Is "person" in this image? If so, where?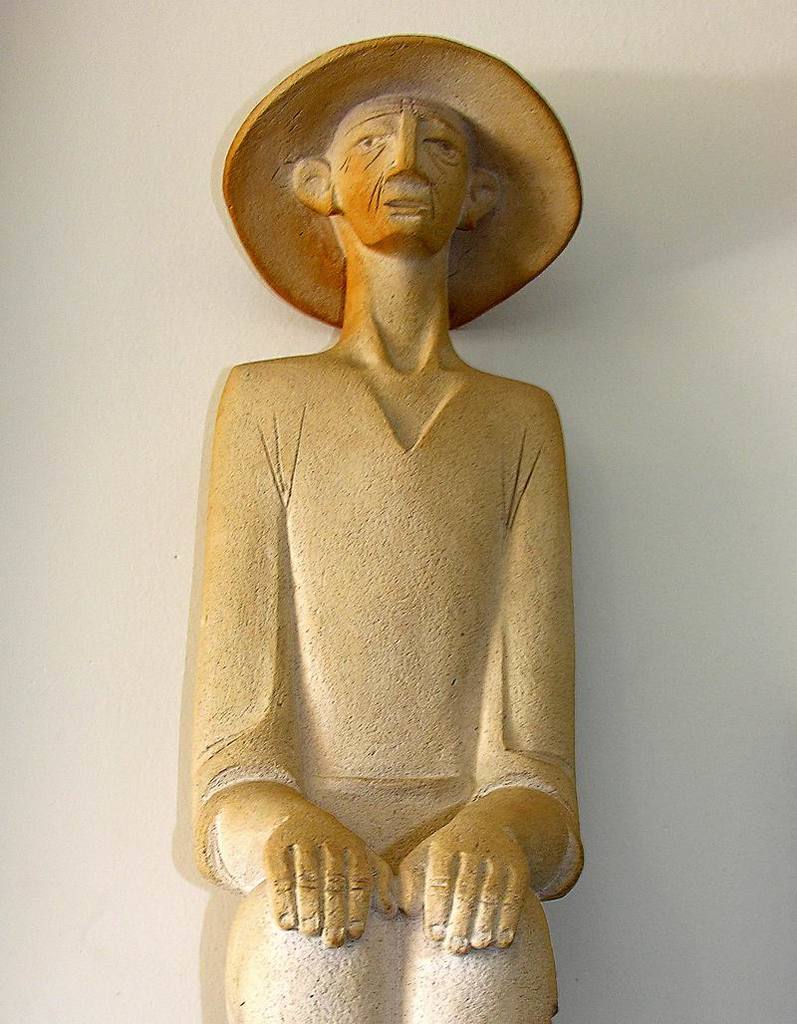
Yes, at 187:35:587:1023.
